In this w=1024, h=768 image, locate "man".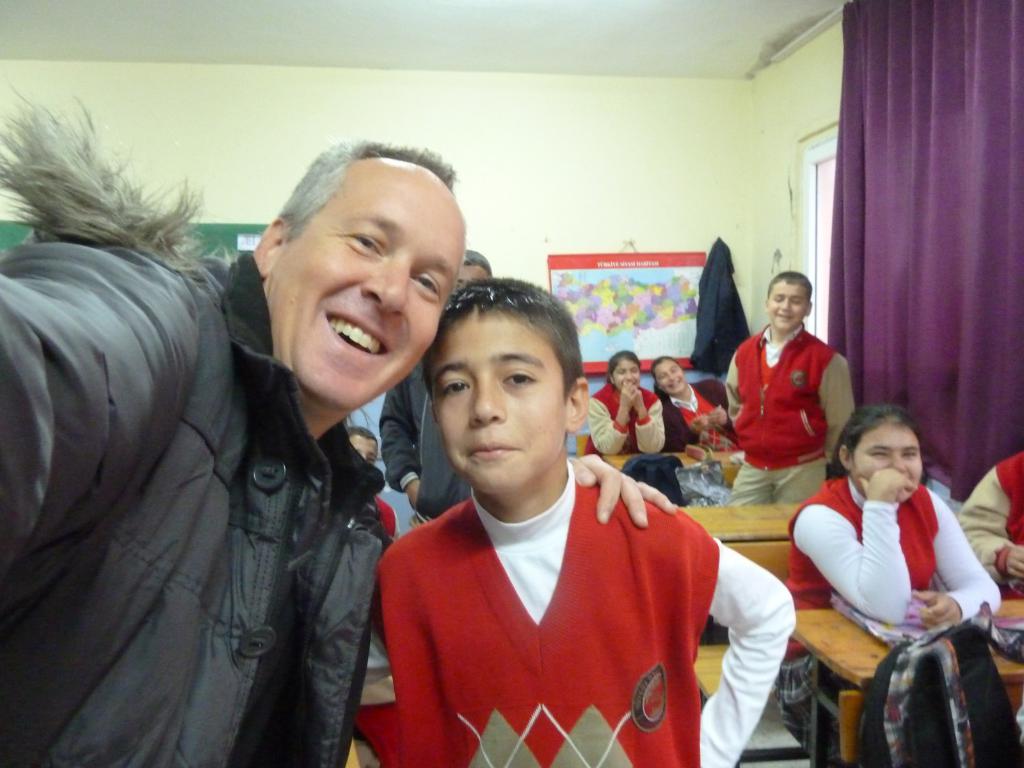
Bounding box: (0, 132, 481, 767).
